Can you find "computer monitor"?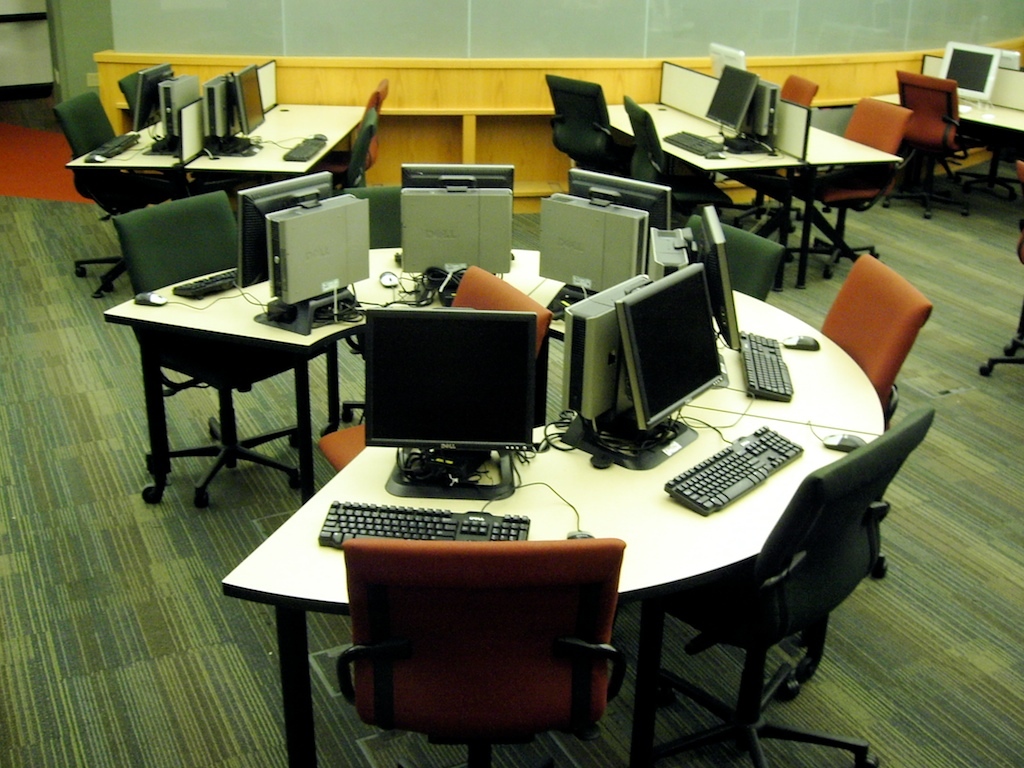
Yes, bounding box: x1=132, y1=61, x2=176, y2=156.
